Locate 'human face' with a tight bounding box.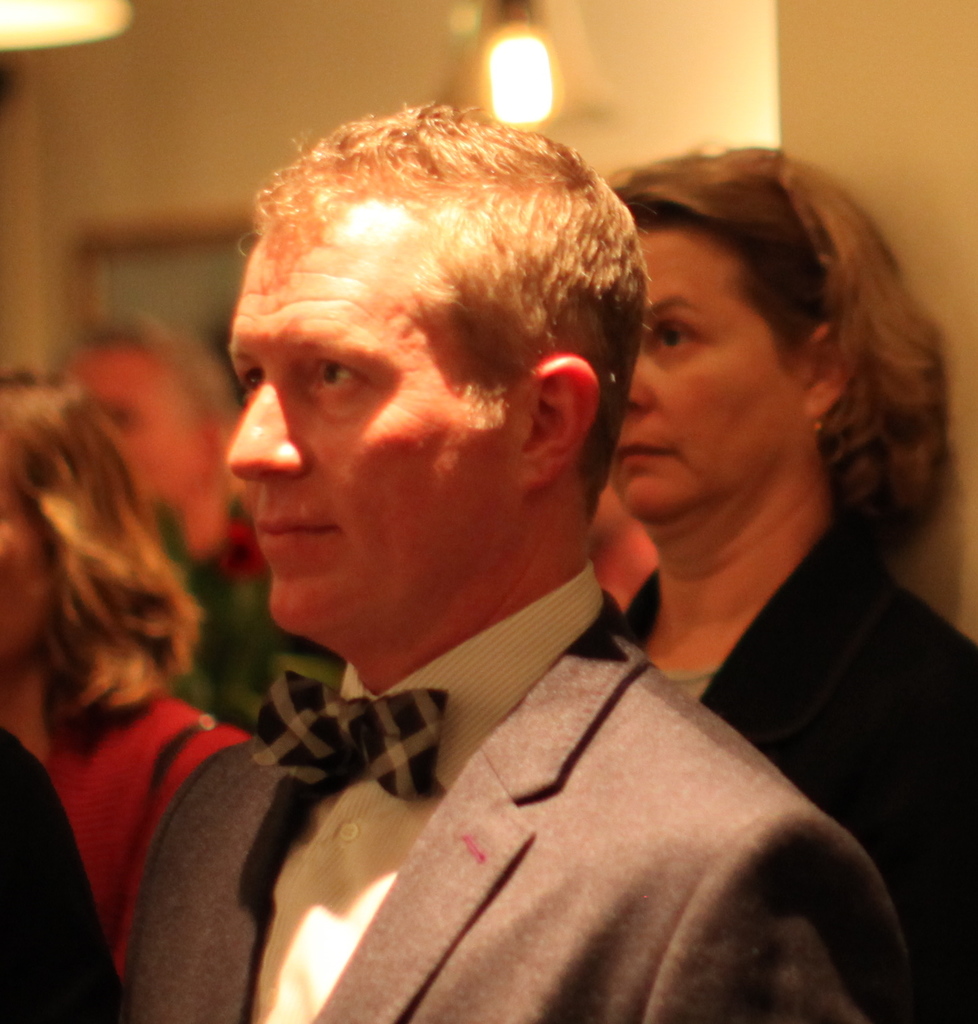
x1=0, y1=478, x2=43, y2=644.
